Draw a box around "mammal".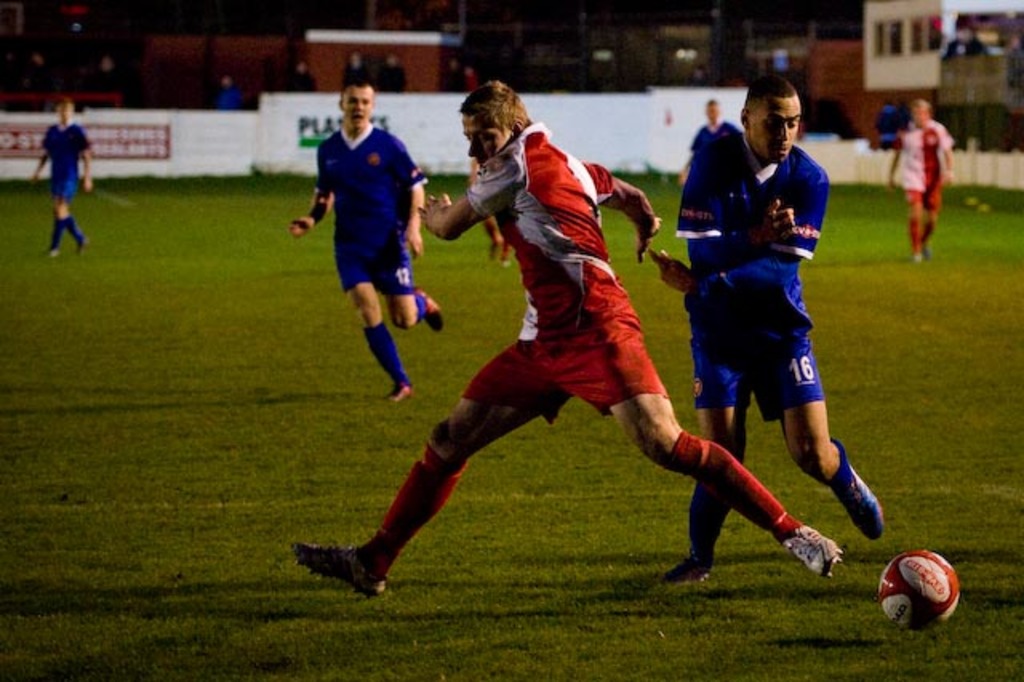
<bbox>438, 69, 461, 91</bbox>.
